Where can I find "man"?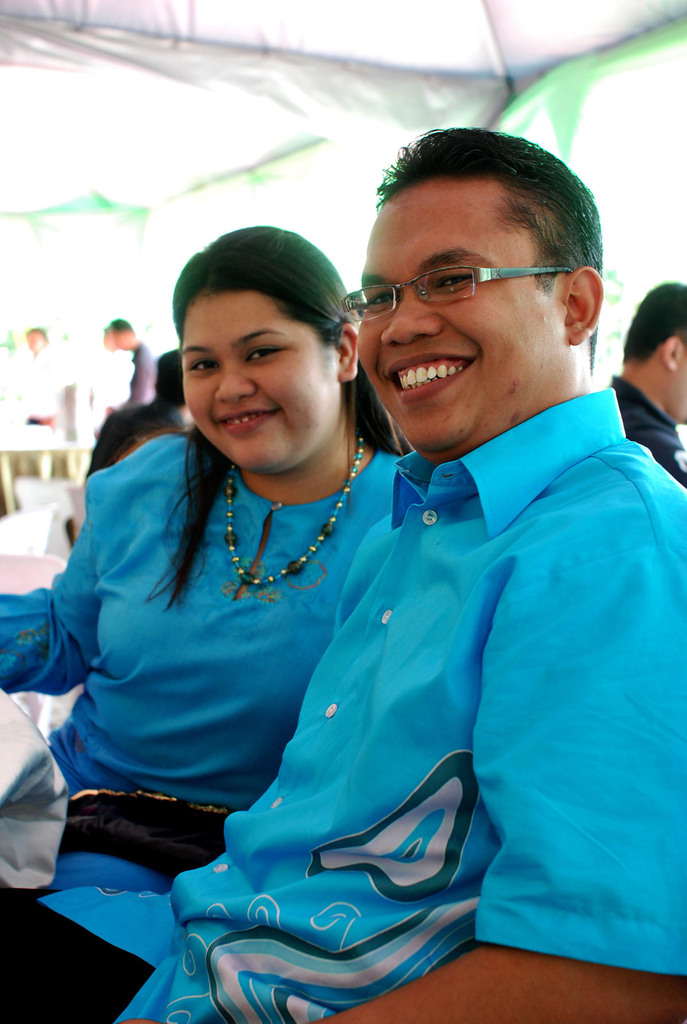
You can find it at locate(101, 314, 159, 412).
